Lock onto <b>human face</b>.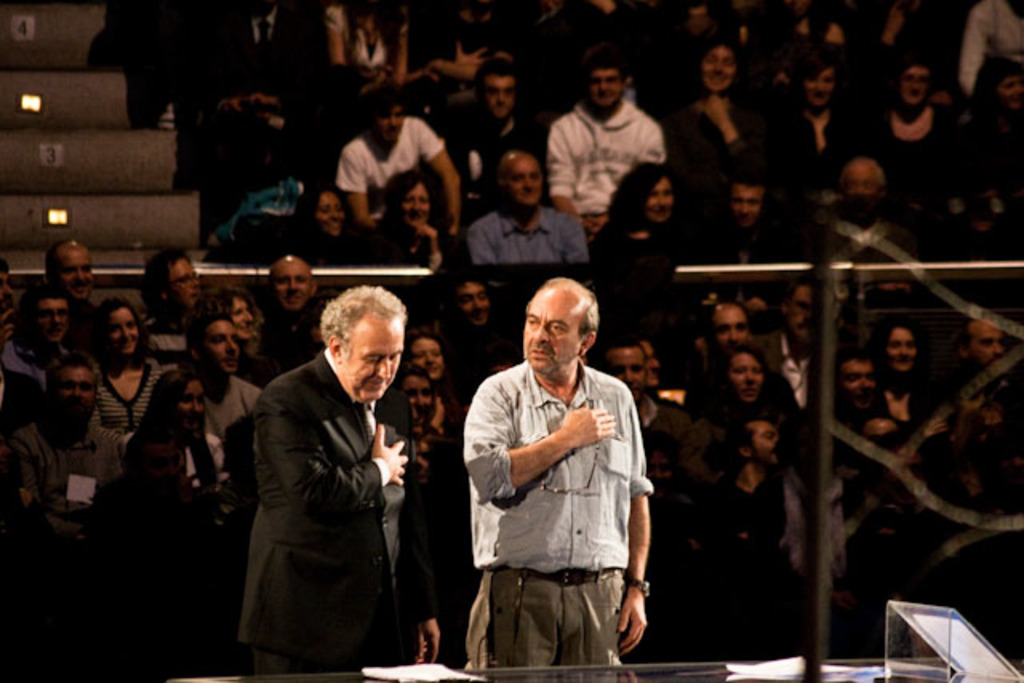
Locked: (342, 312, 406, 405).
